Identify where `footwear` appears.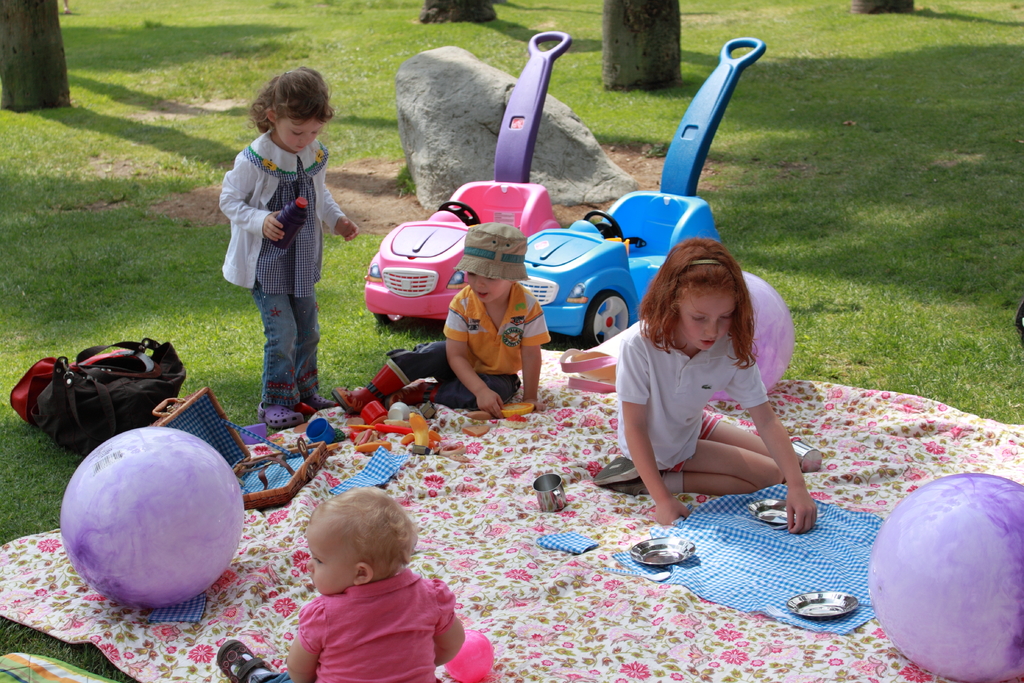
Appears at (left=380, top=378, right=440, bottom=416).
